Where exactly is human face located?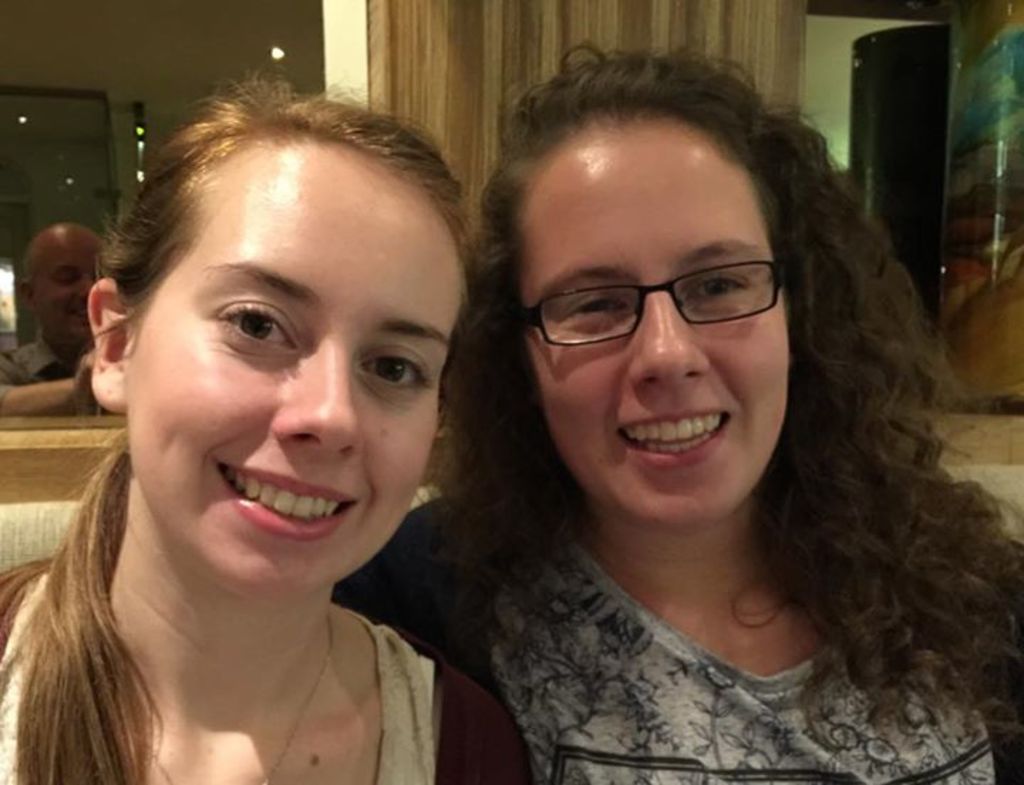
Its bounding box is {"left": 119, "top": 158, "right": 459, "bottom": 577}.
